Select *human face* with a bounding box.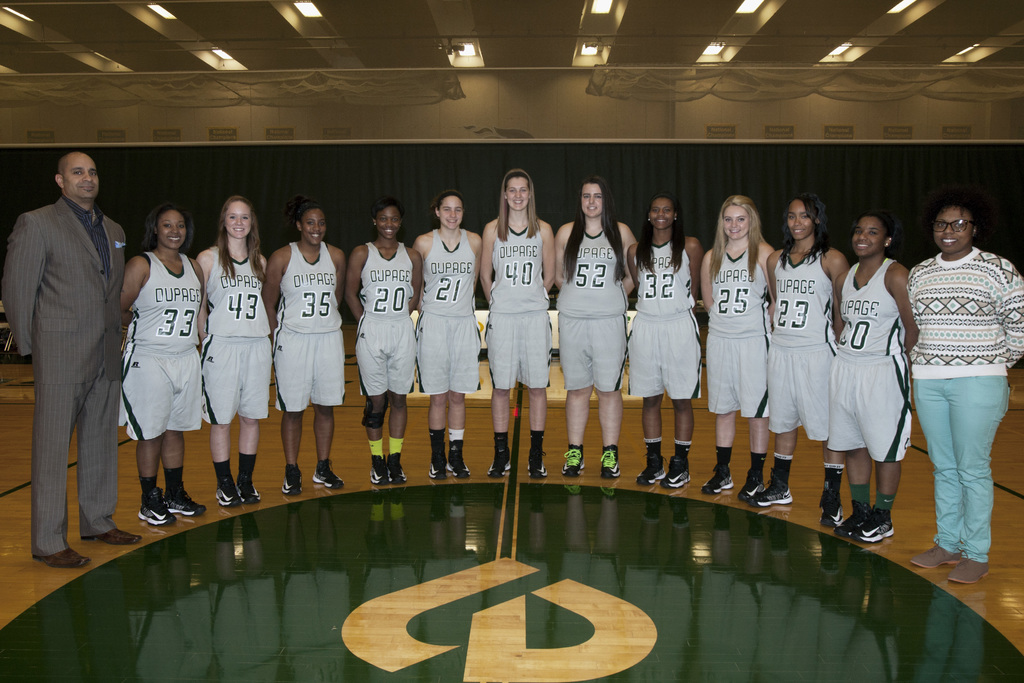
region(508, 177, 529, 211).
